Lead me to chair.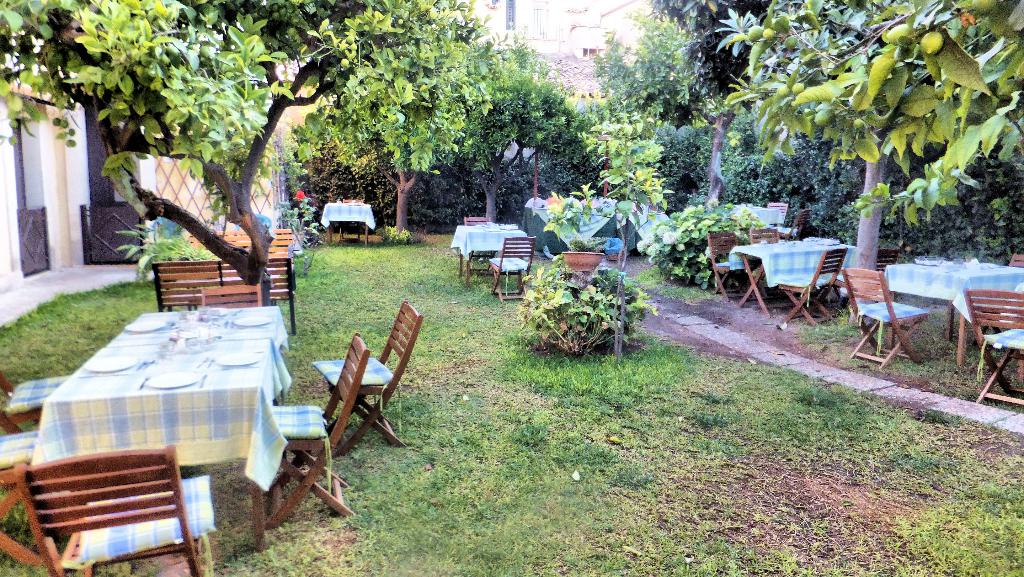
Lead to box=[461, 213, 491, 283].
